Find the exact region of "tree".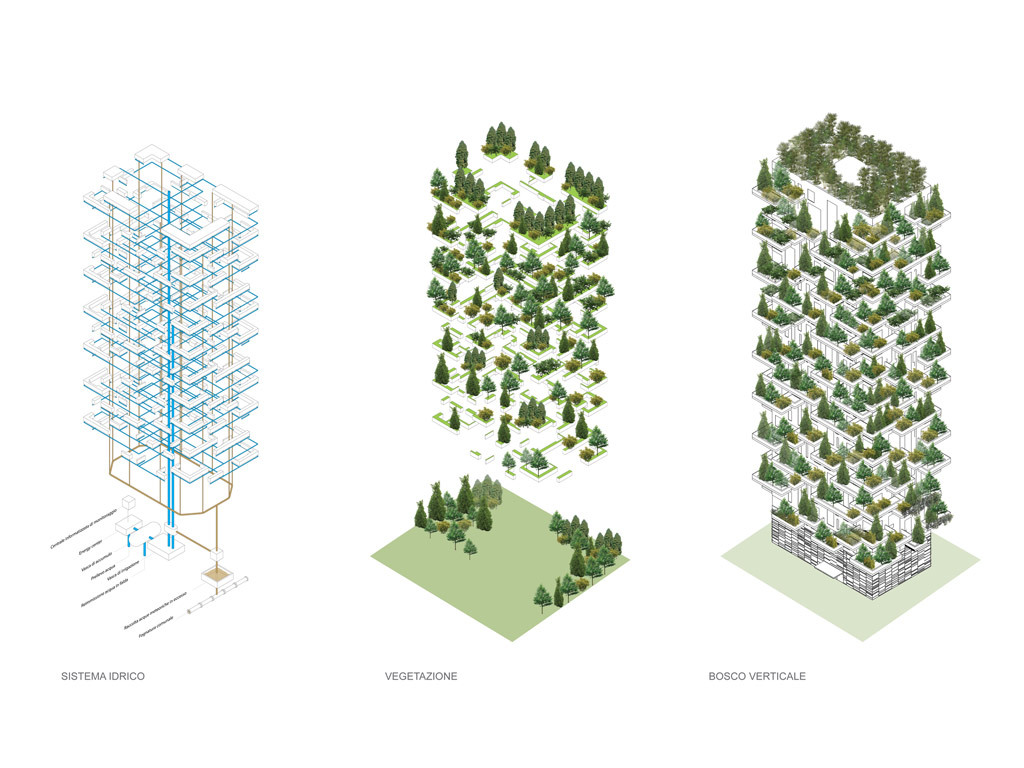
Exact region: Rect(534, 352, 567, 375).
